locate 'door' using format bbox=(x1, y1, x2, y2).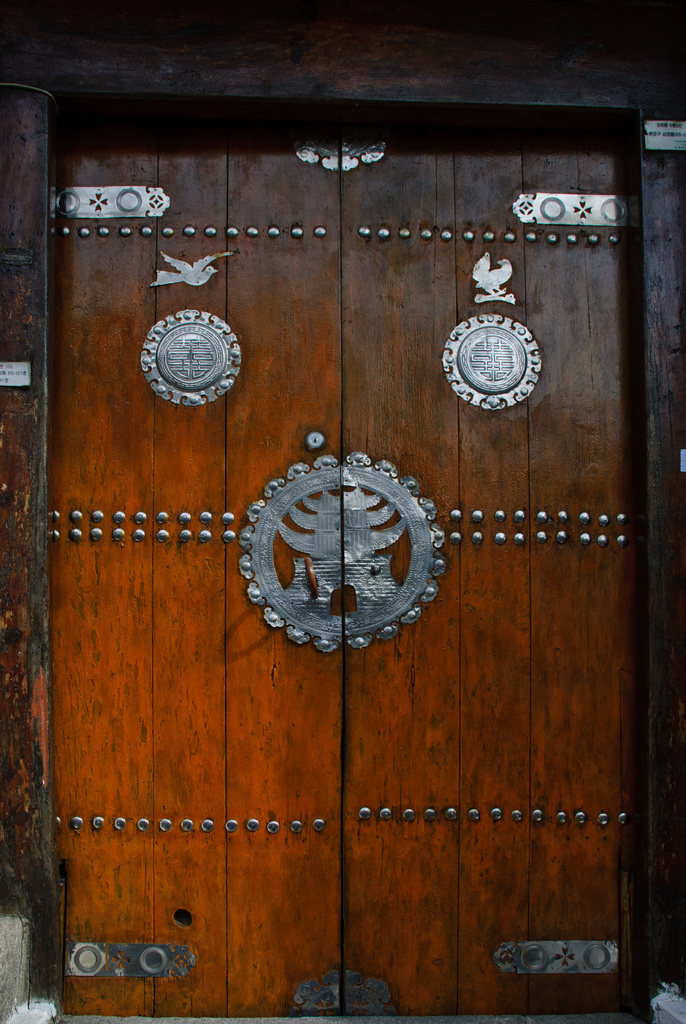
bbox=(344, 104, 650, 1019).
